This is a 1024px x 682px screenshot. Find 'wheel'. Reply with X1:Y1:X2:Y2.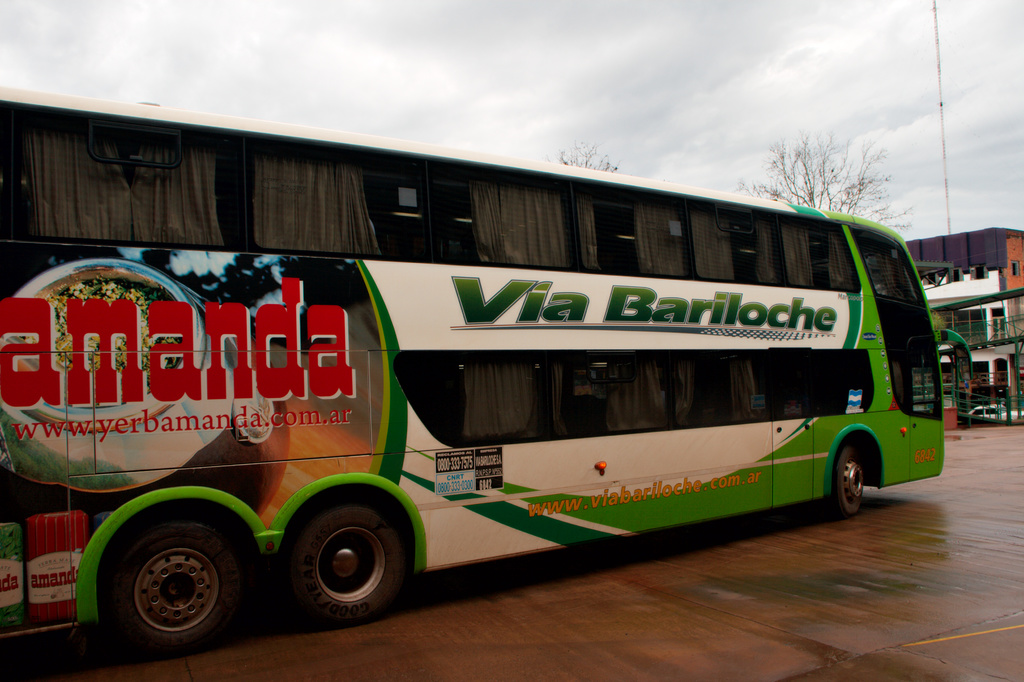
826:445:865:517.
